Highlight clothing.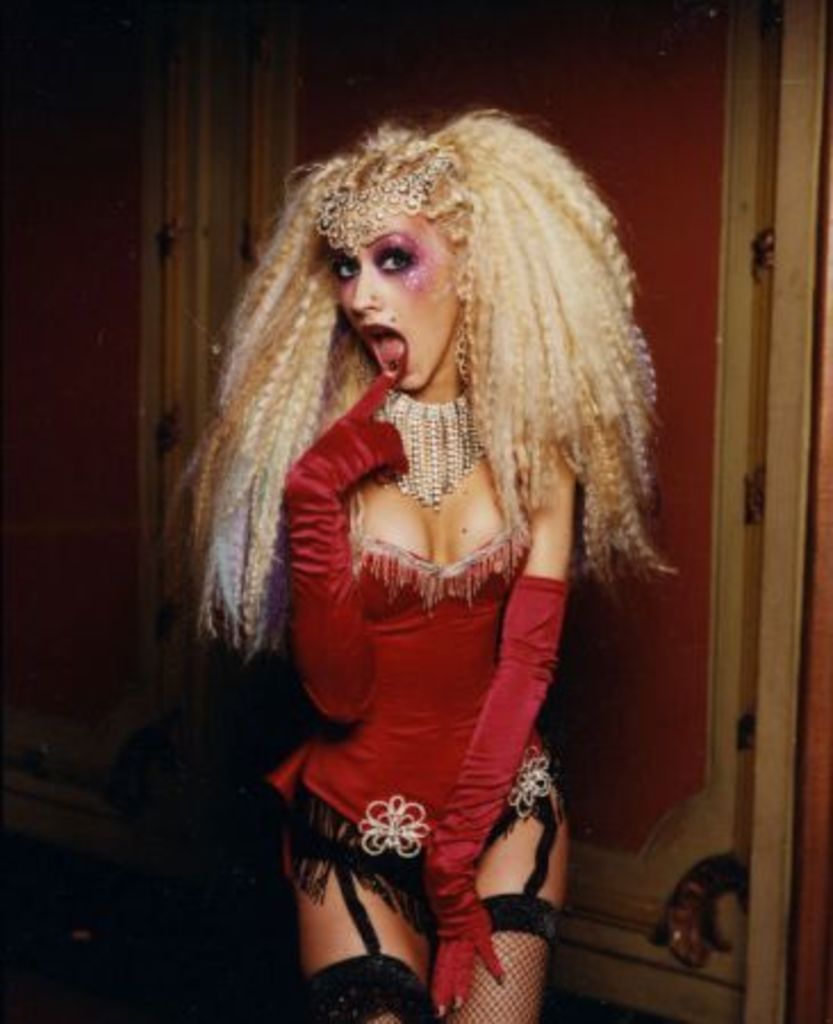
Highlighted region: Rect(253, 337, 603, 965).
